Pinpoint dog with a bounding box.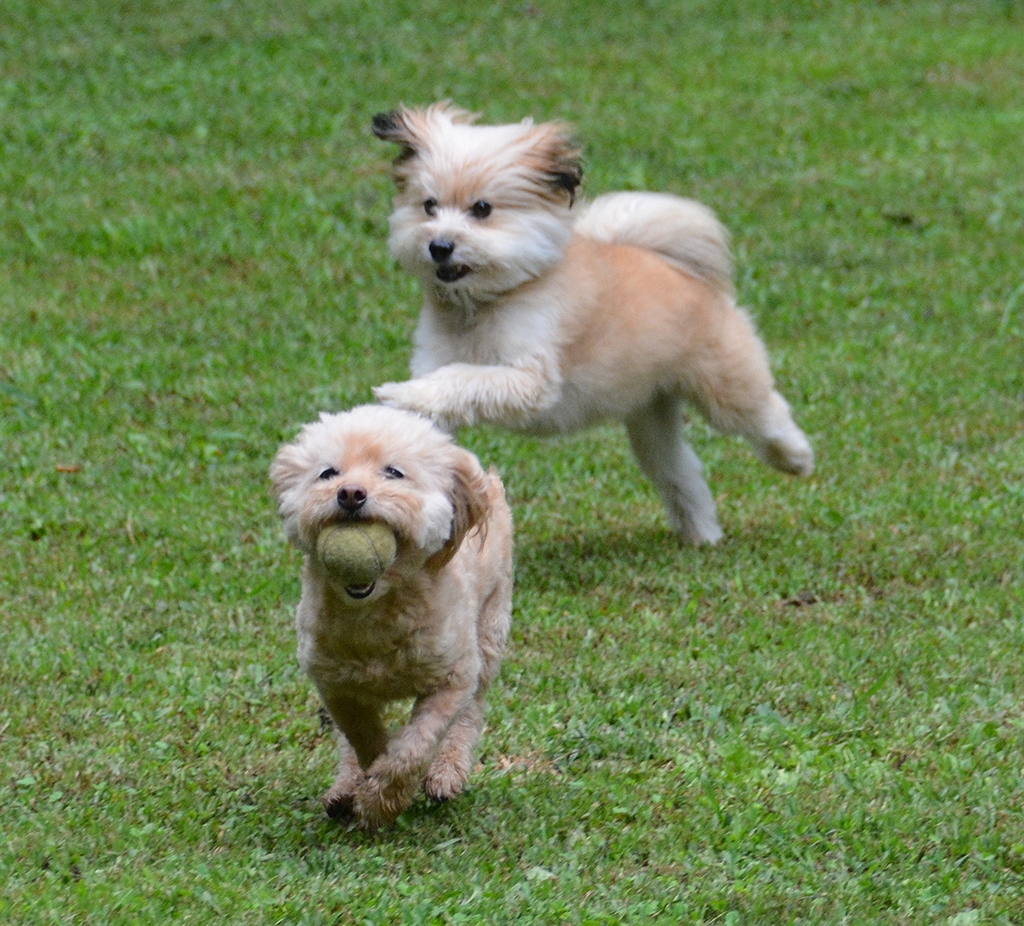
{"x1": 274, "y1": 389, "x2": 534, "y2": 837}.
